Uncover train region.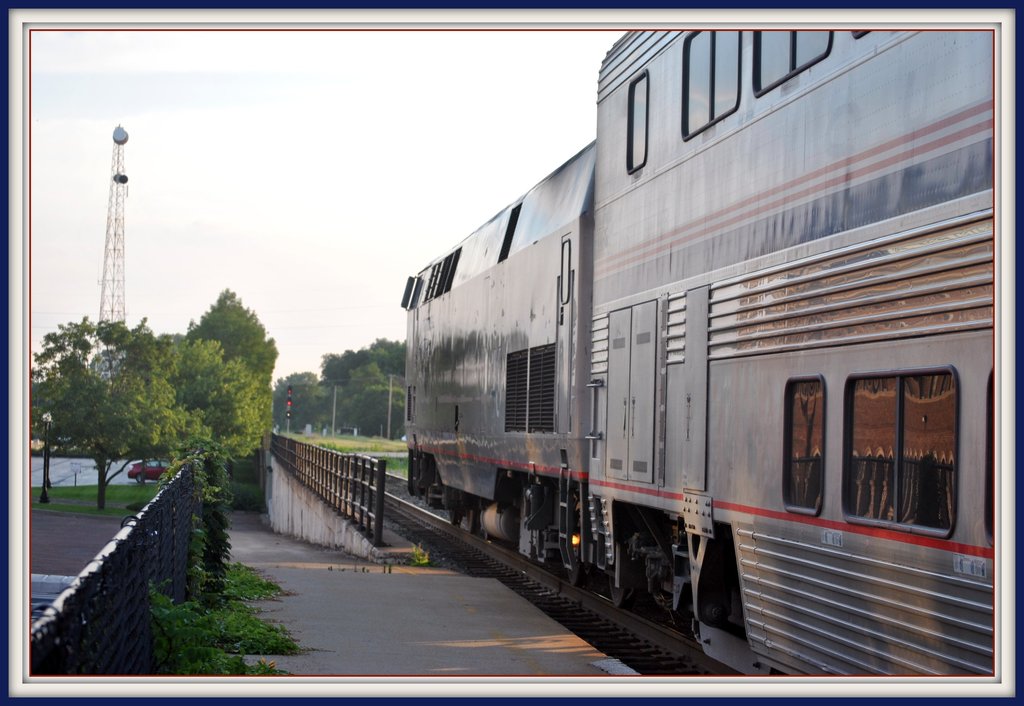
Uncovered: (x1=369, y1=13, x2=996, y2=705).
